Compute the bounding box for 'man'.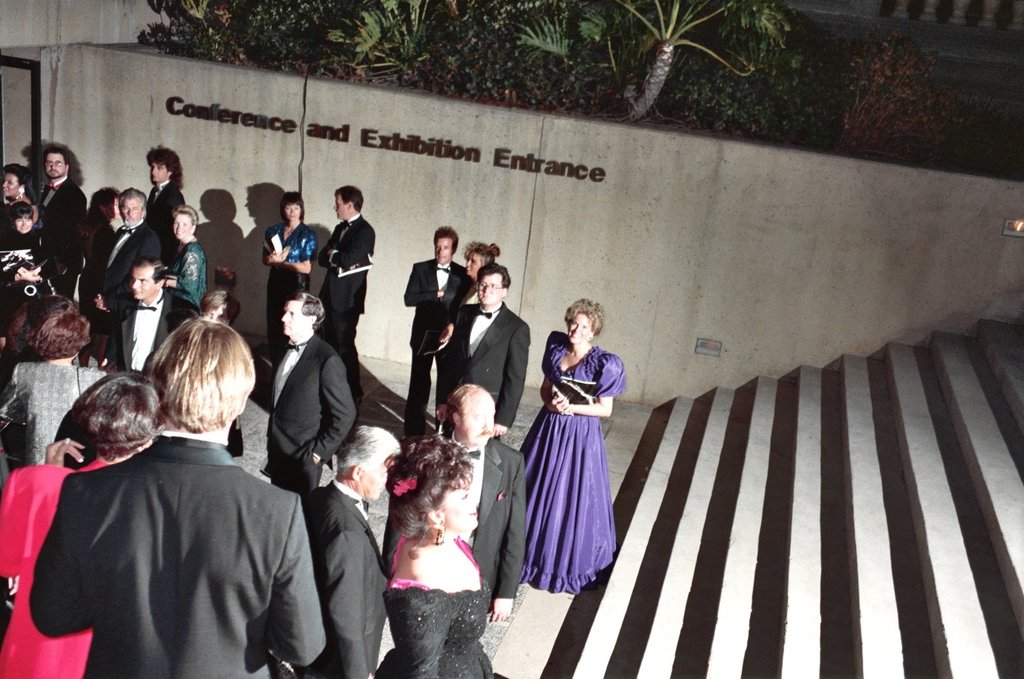
x1=444 y1=259 x2=535 y2=437.
